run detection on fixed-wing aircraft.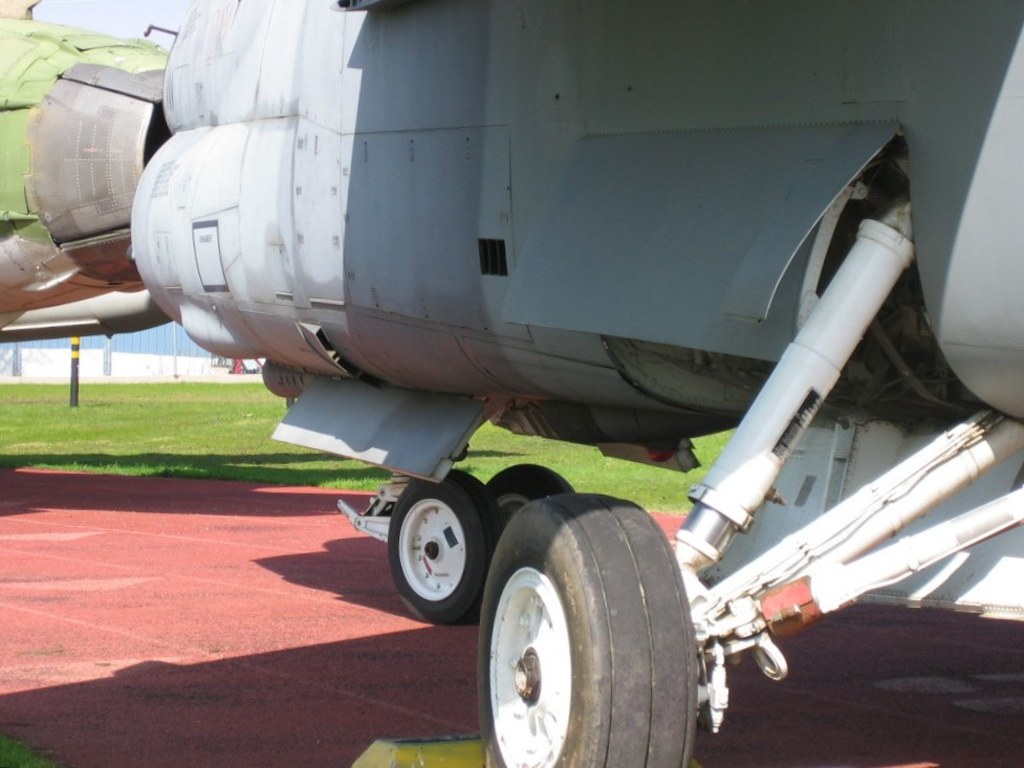
Result: 127, 0, 1023, 767.
